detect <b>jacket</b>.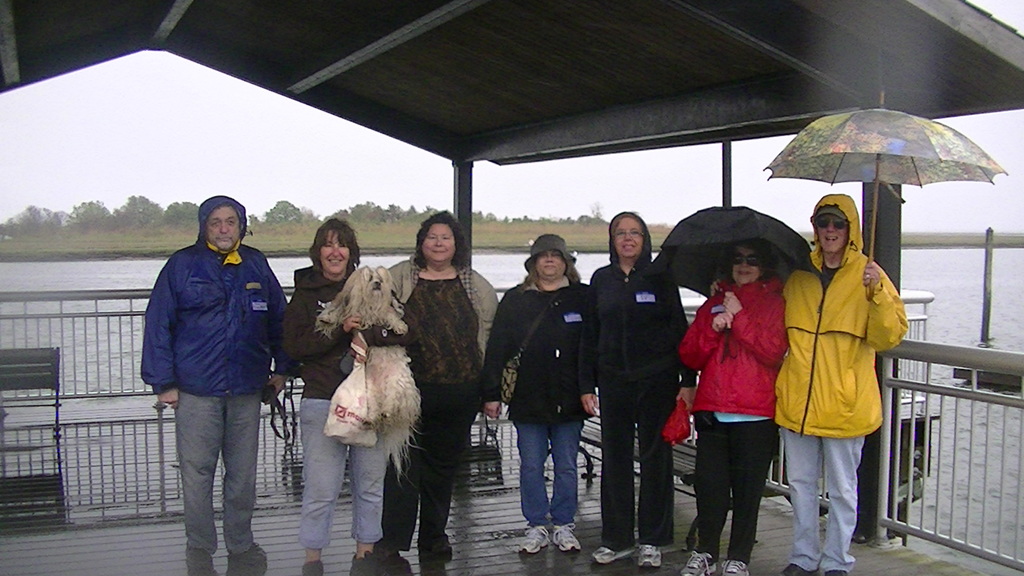
Detected at 134,206,275,408.
